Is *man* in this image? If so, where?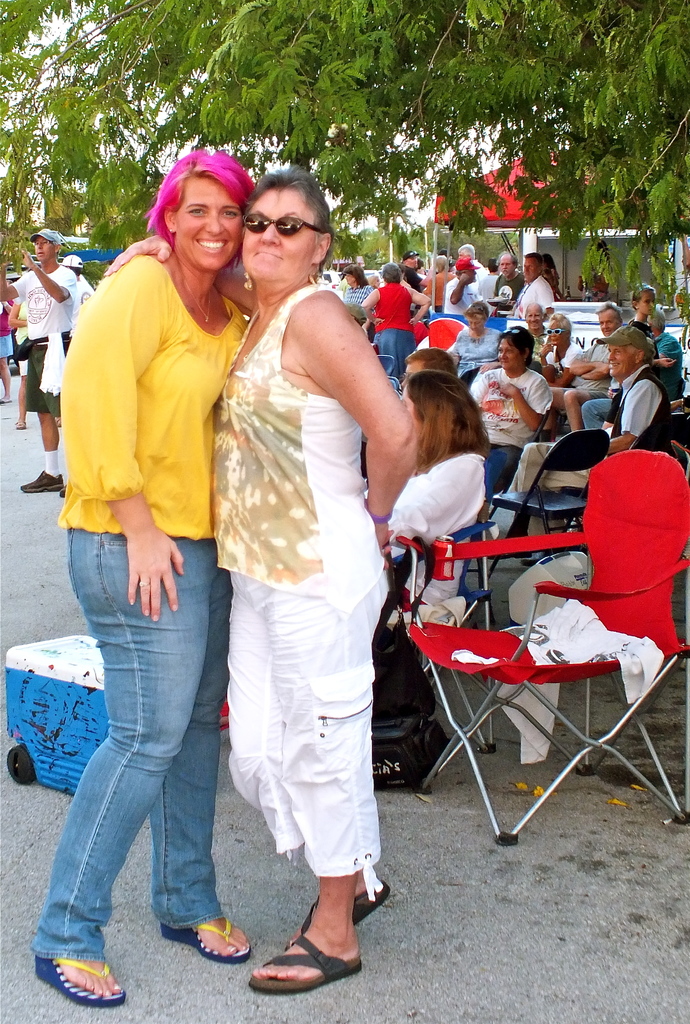
Yes, at [441, 254, 491, 319].
